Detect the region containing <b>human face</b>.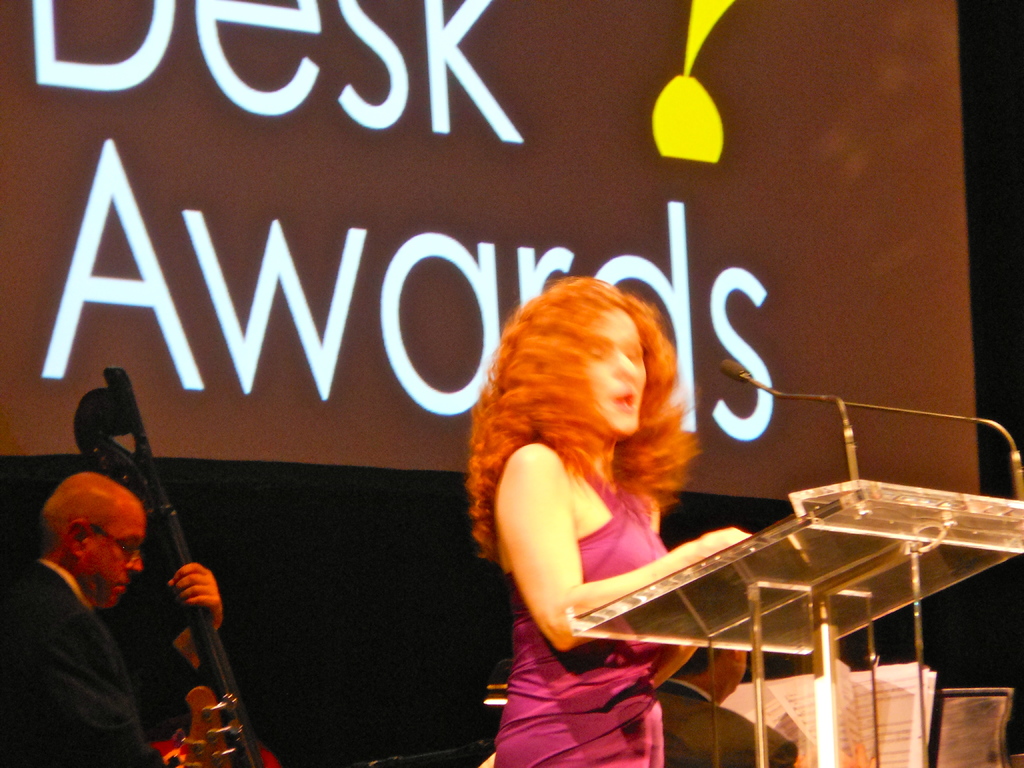
bbox=(592, 303, 643, 435).
